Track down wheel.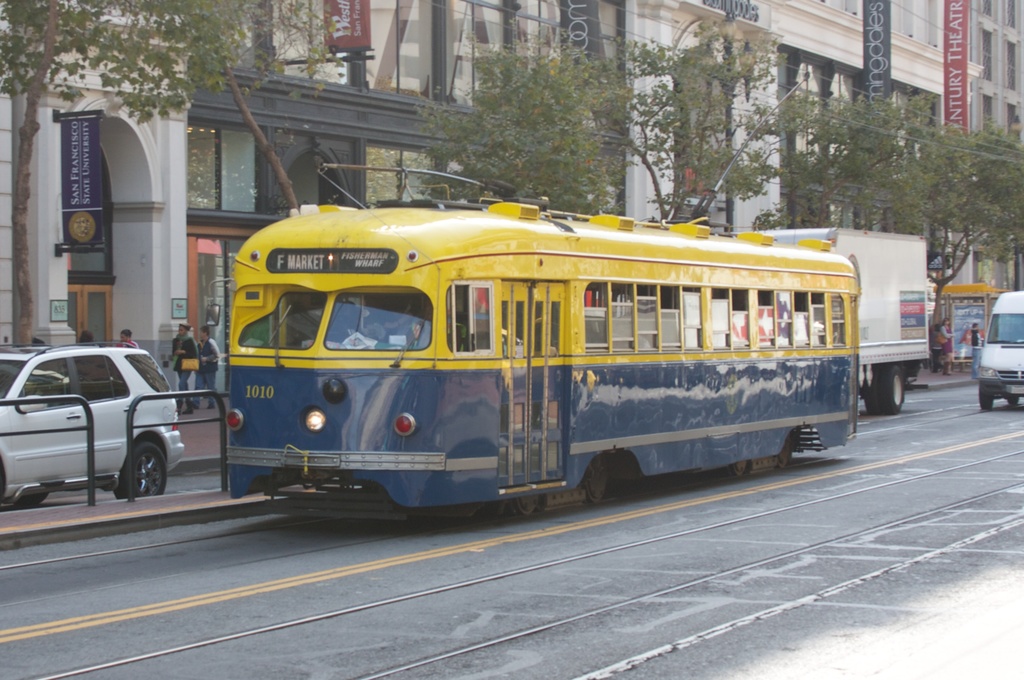
Tracked to x1=860, y1=360, x2=885, y2=414.
